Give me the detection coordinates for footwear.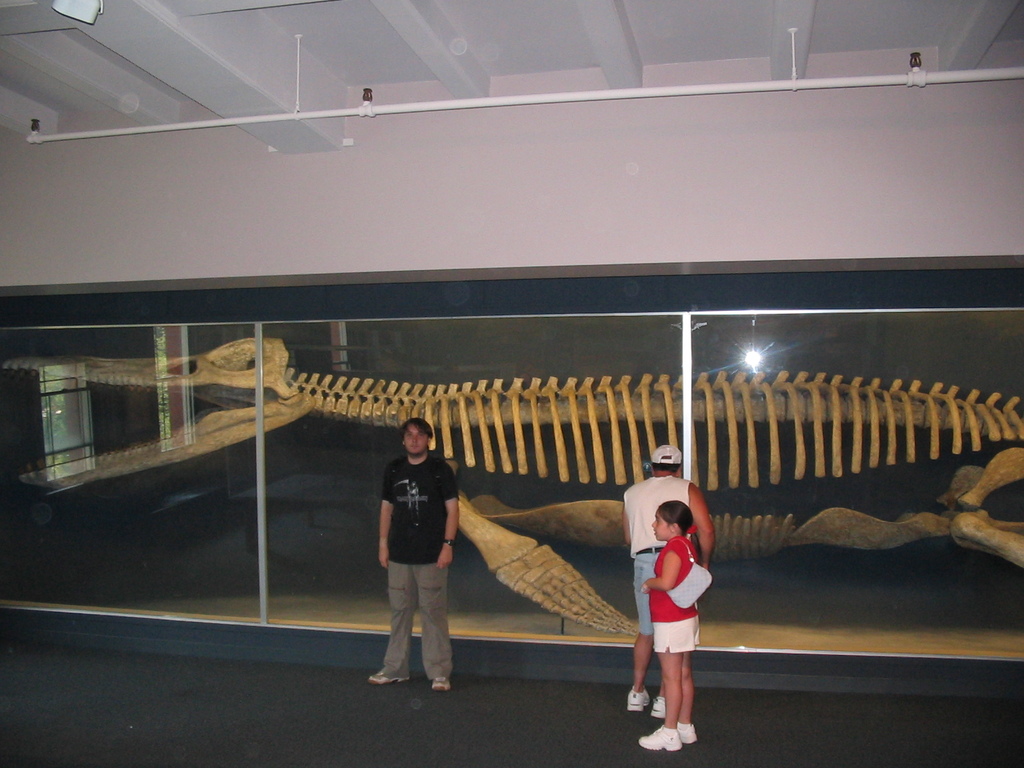
x1=431 y1=676 x2=449 y2=691.
